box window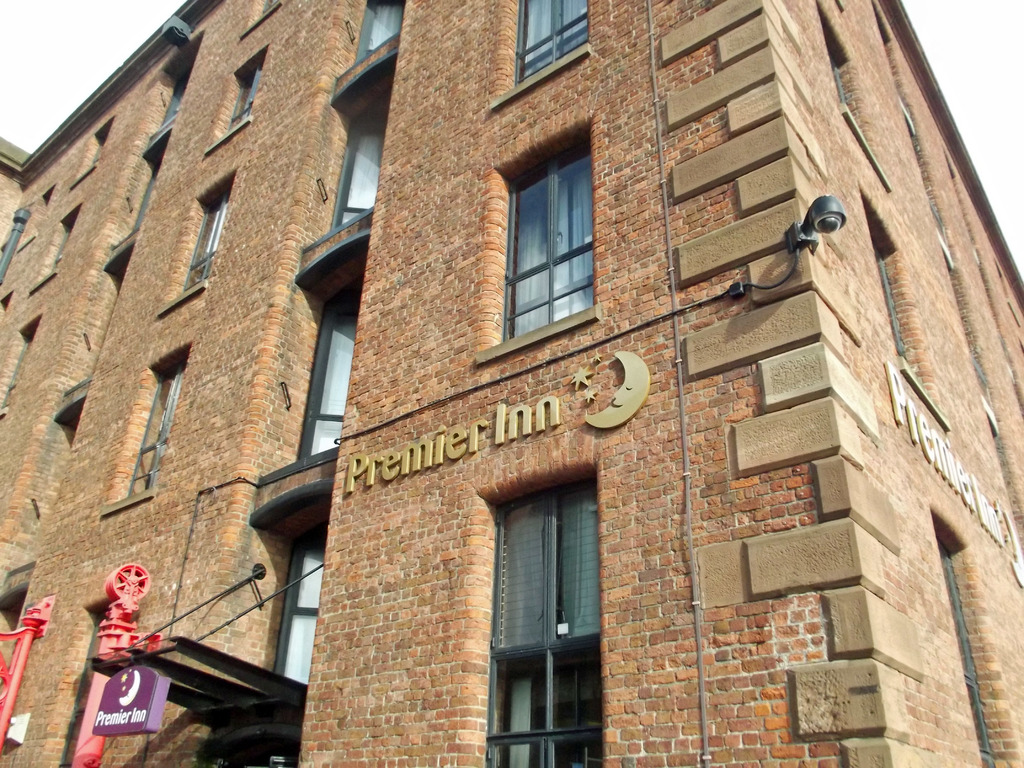
crop(983, 408, 1023, 557)
